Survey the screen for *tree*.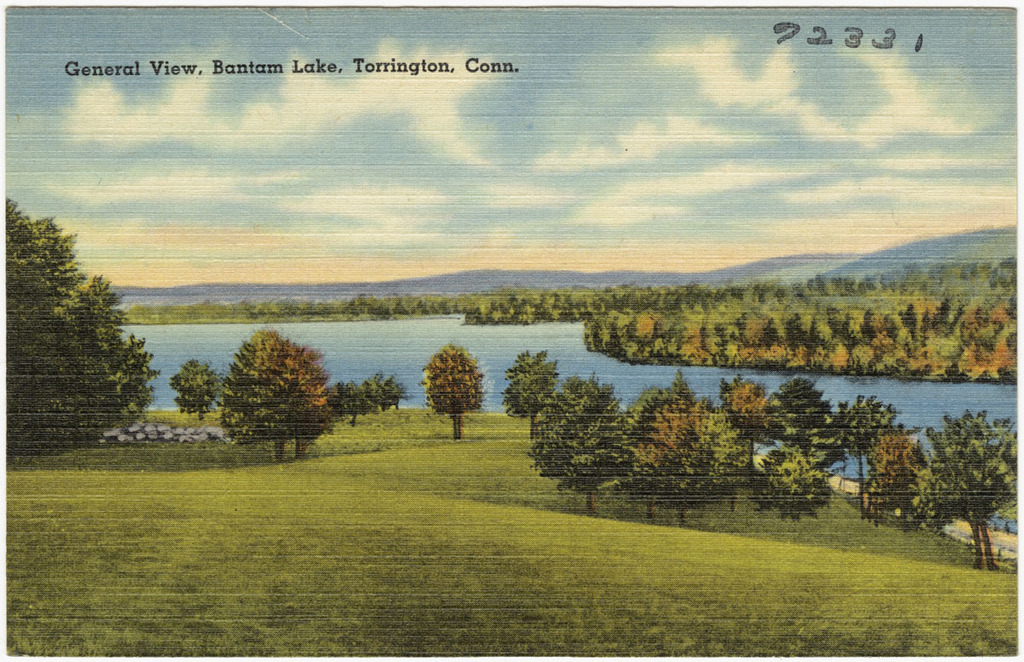
Survey found: (345,380,375,431).
